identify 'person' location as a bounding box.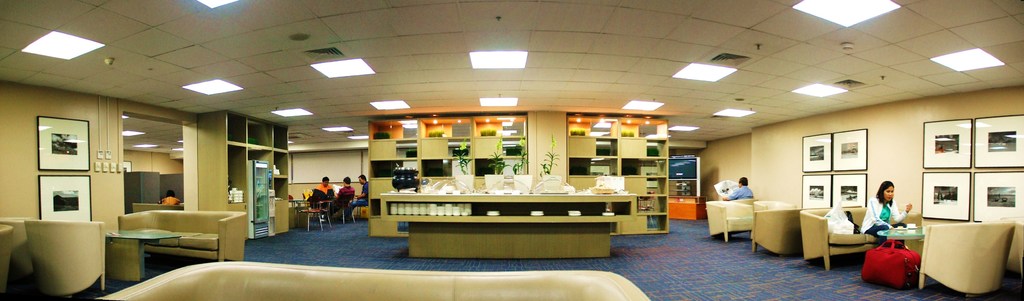
728 177 755 203.
